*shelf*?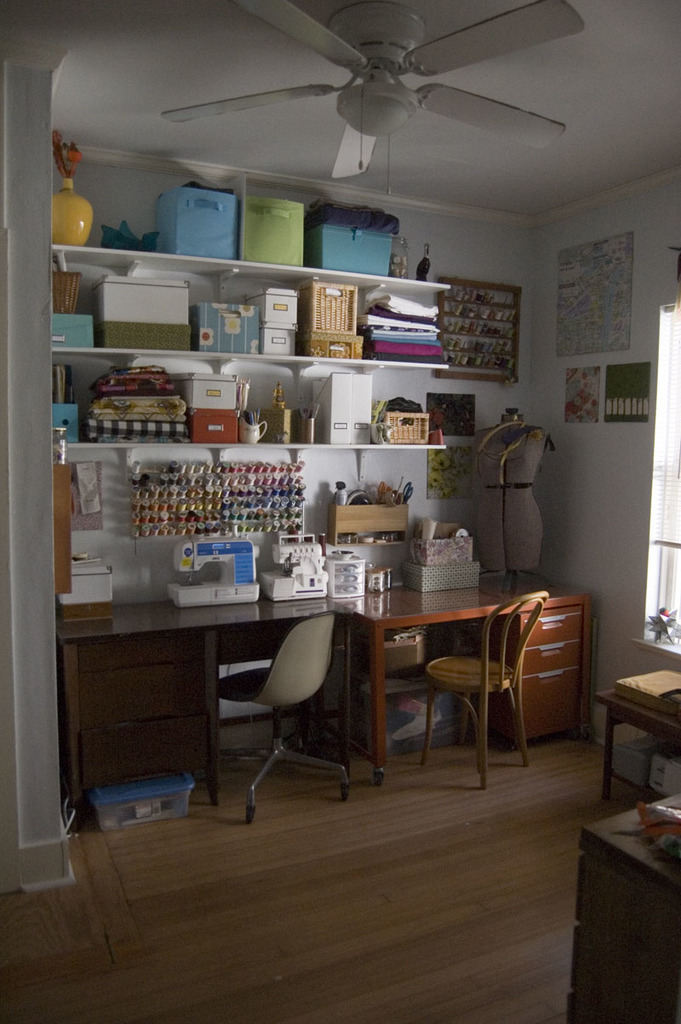
[49,137,447,639]
